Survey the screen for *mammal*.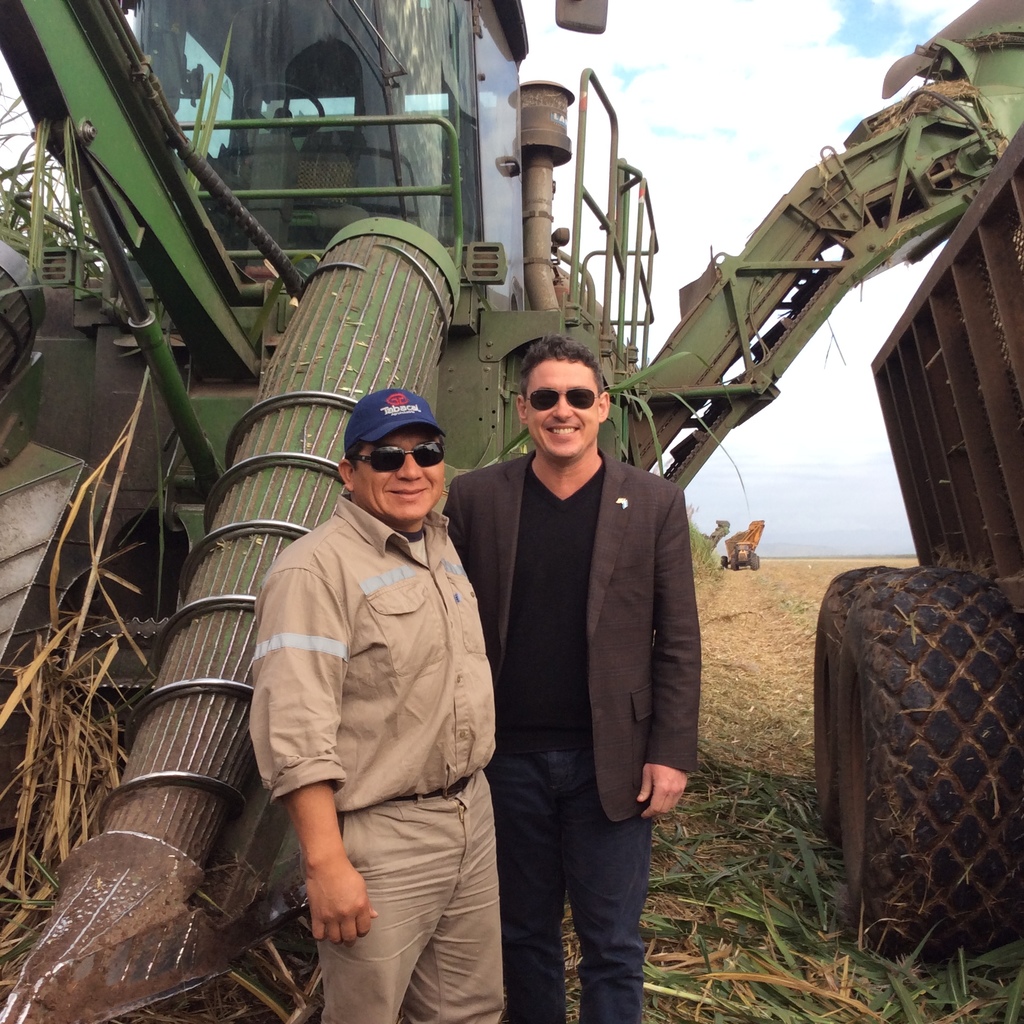
Survey found: x1=207 y1=371 x2=534 y2=961.
